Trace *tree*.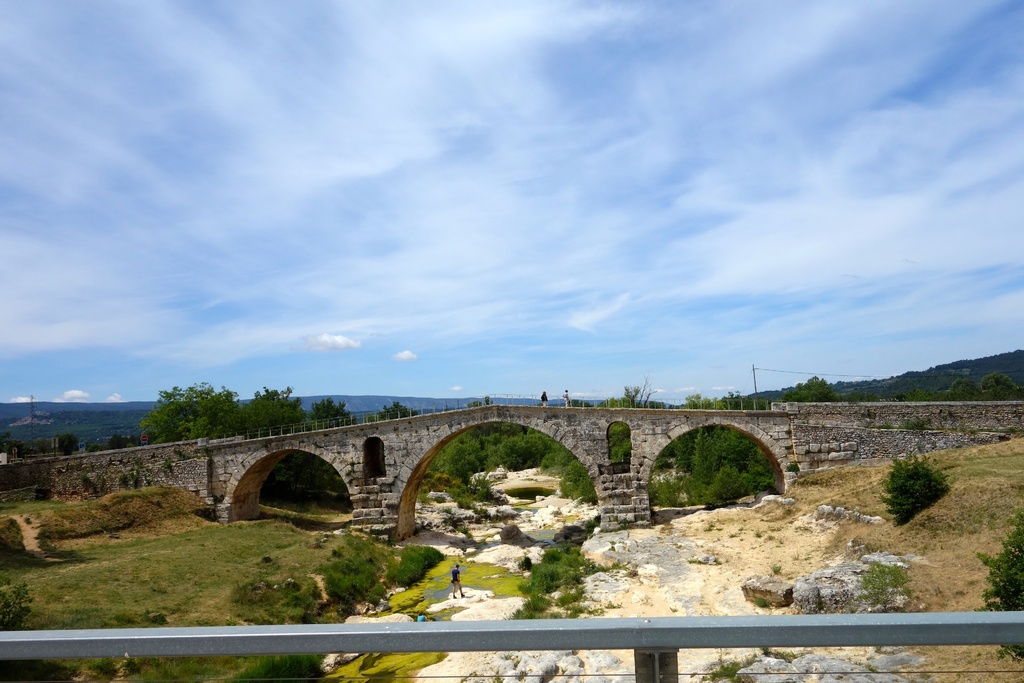
Traced to crop(974, 365, 1020, 397).
